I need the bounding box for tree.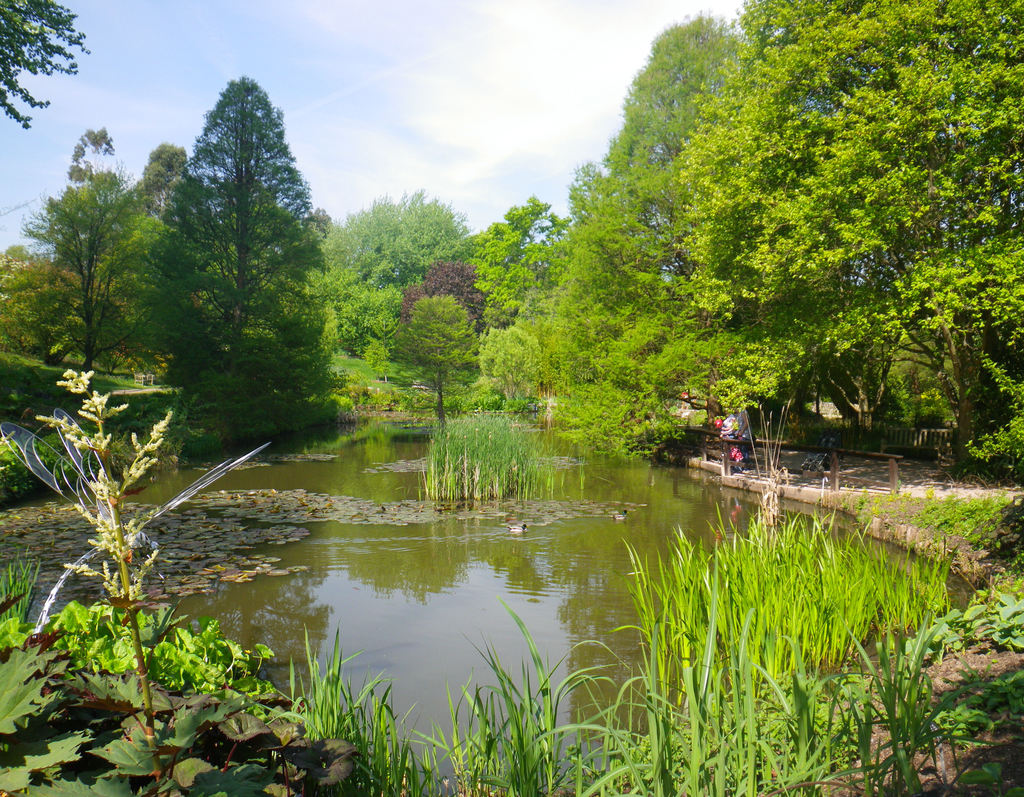
Here it is: crop(0, 0, 88, 139).
